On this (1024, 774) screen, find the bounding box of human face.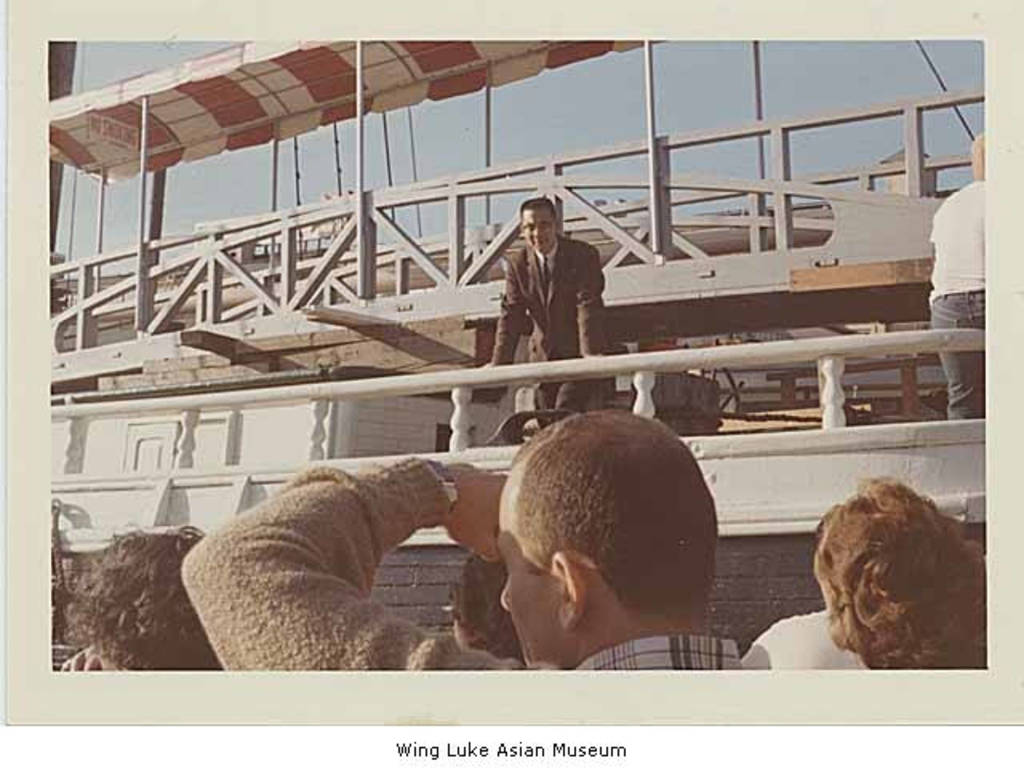
Bounding box: 525:214:555:254.
